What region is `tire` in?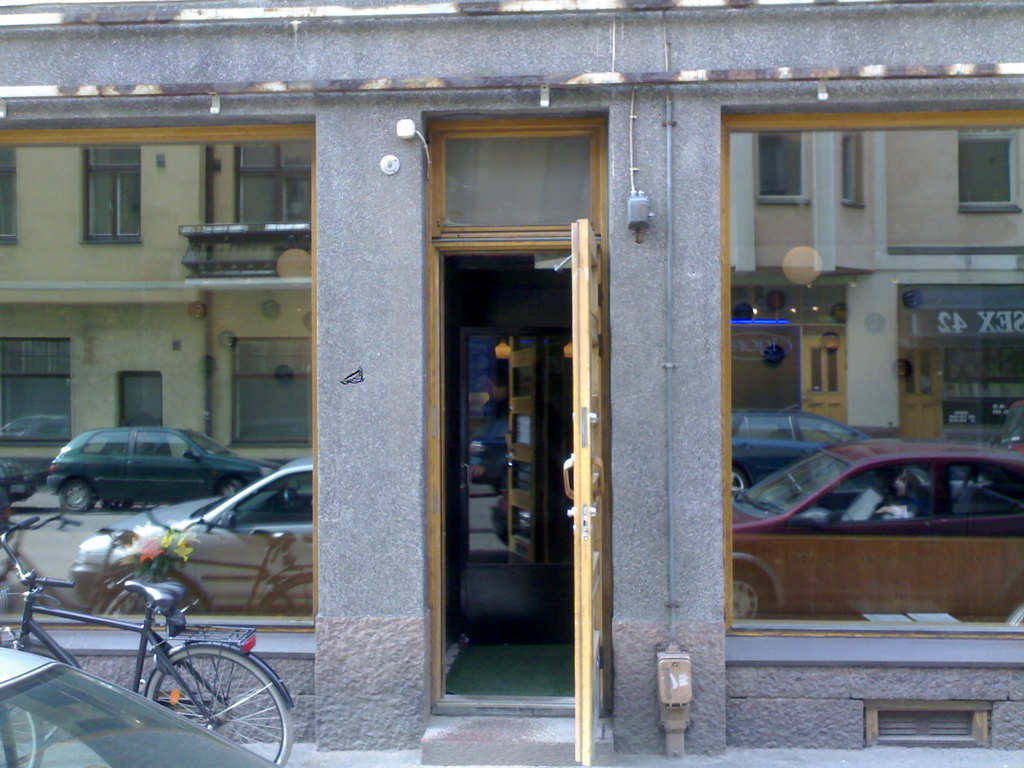
select_region(60, 481, 104, 518).
